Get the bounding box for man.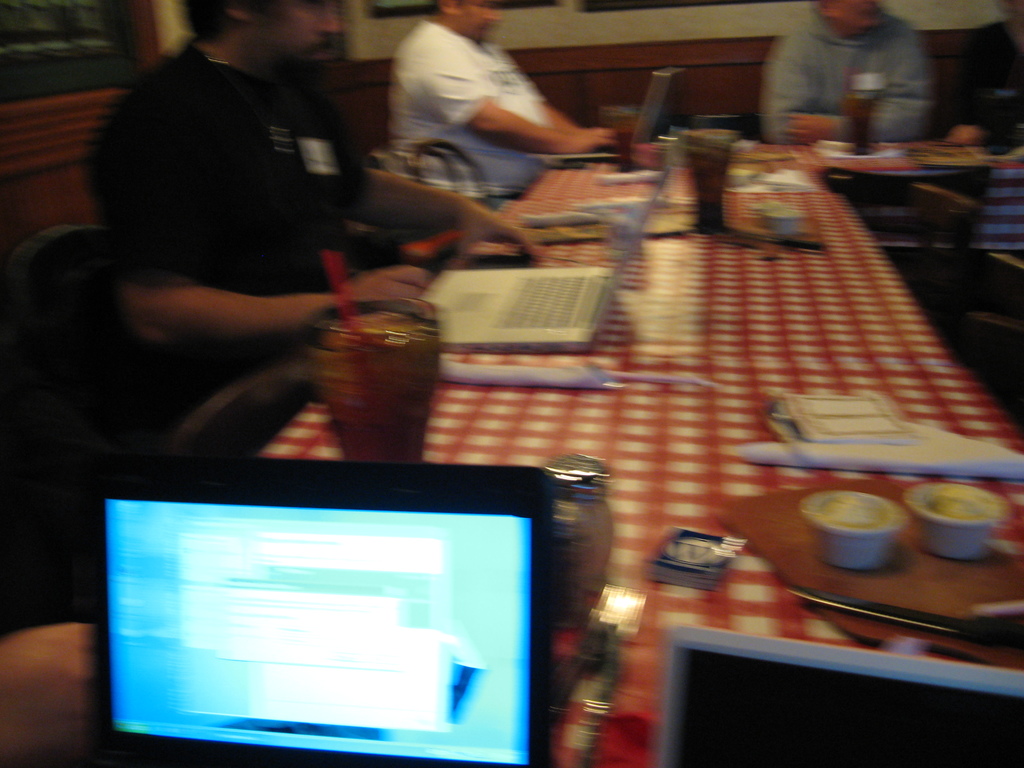
756 0 940 151.
